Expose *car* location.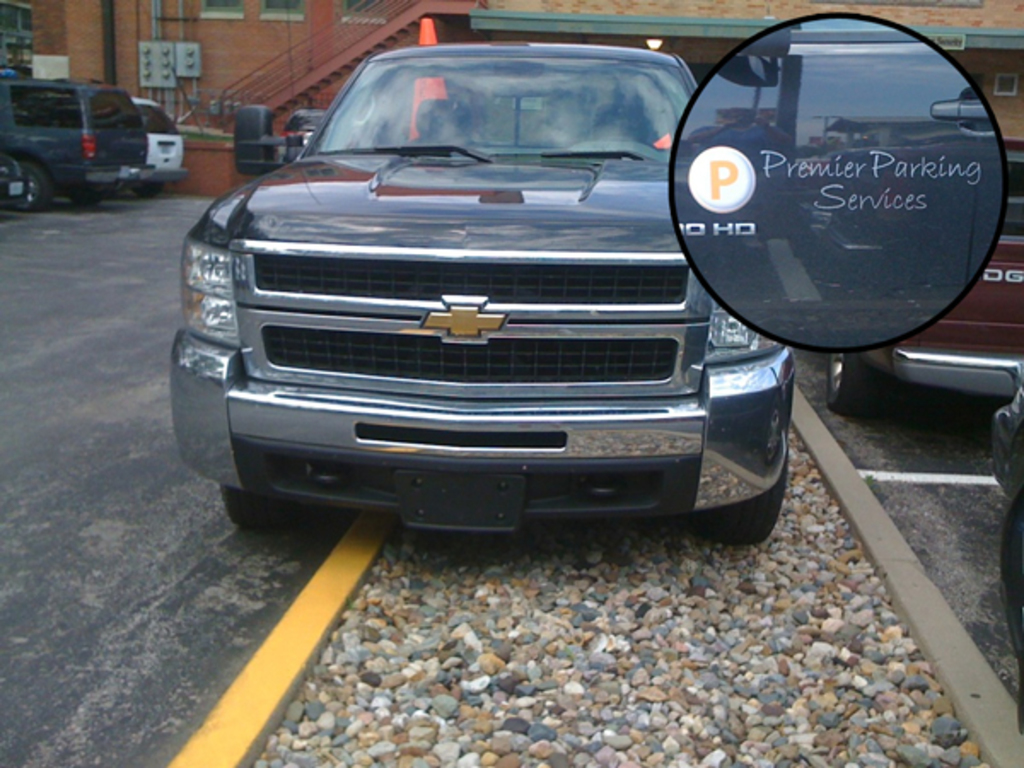
Exposed at [172,39,785,543].
